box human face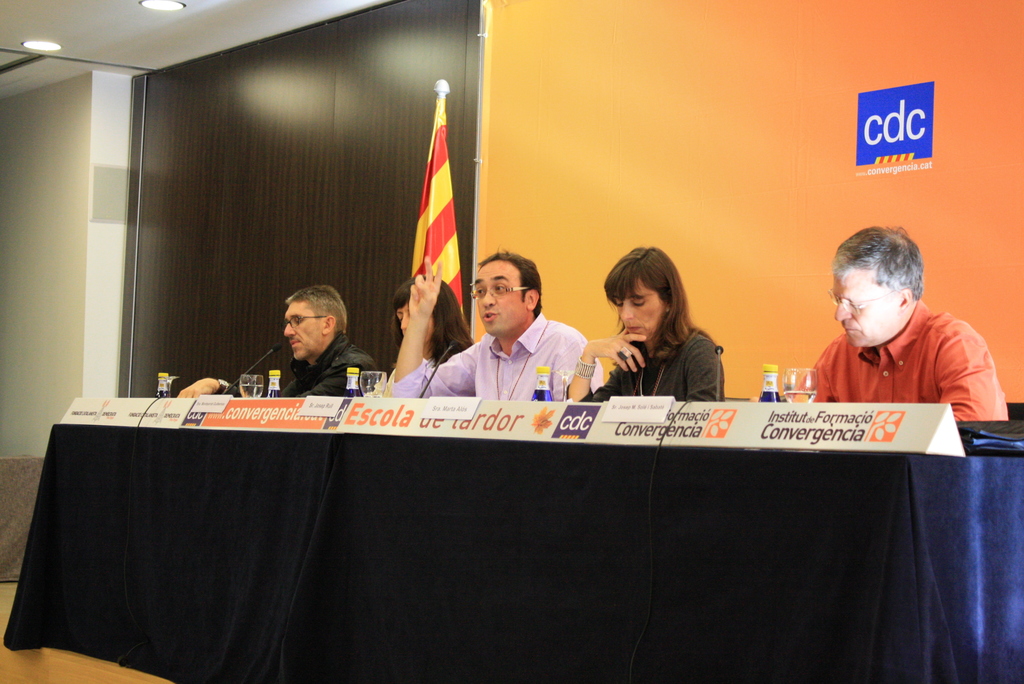
rect(275, 305, 321, 362)
